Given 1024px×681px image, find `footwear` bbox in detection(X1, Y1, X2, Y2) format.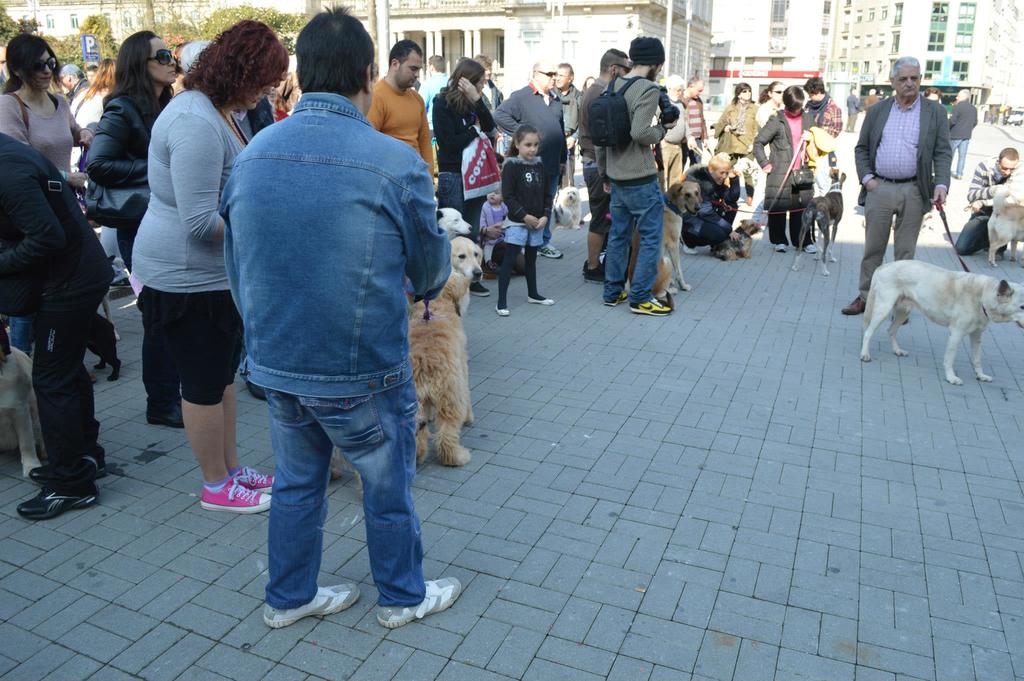
detection(142, 397, 182, 427).
